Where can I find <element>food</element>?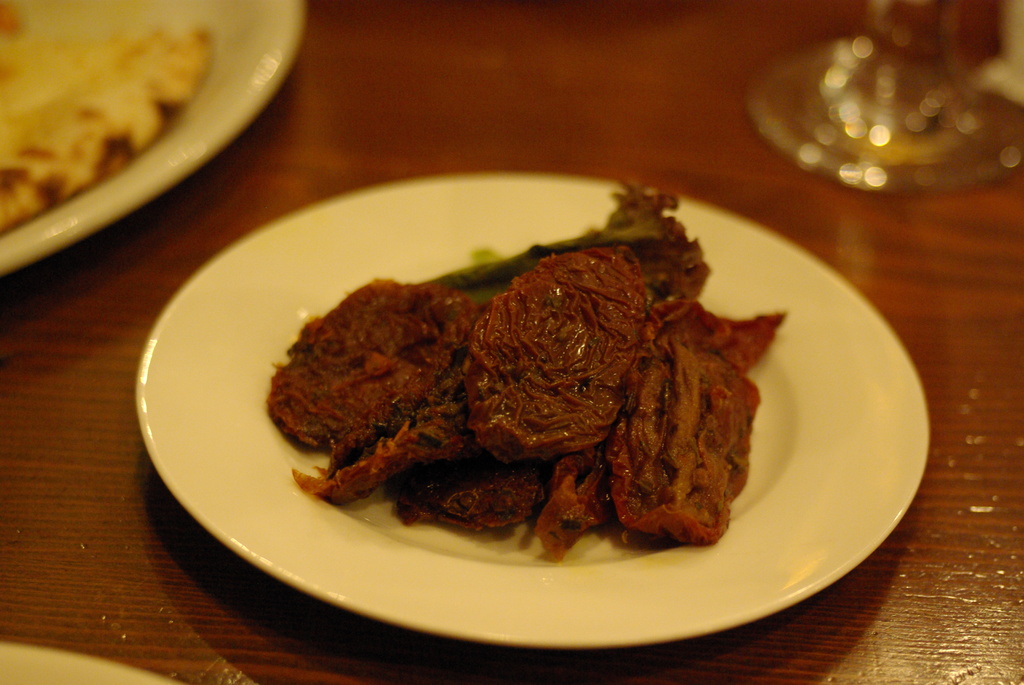
You can find it at 266/171/796/569.
